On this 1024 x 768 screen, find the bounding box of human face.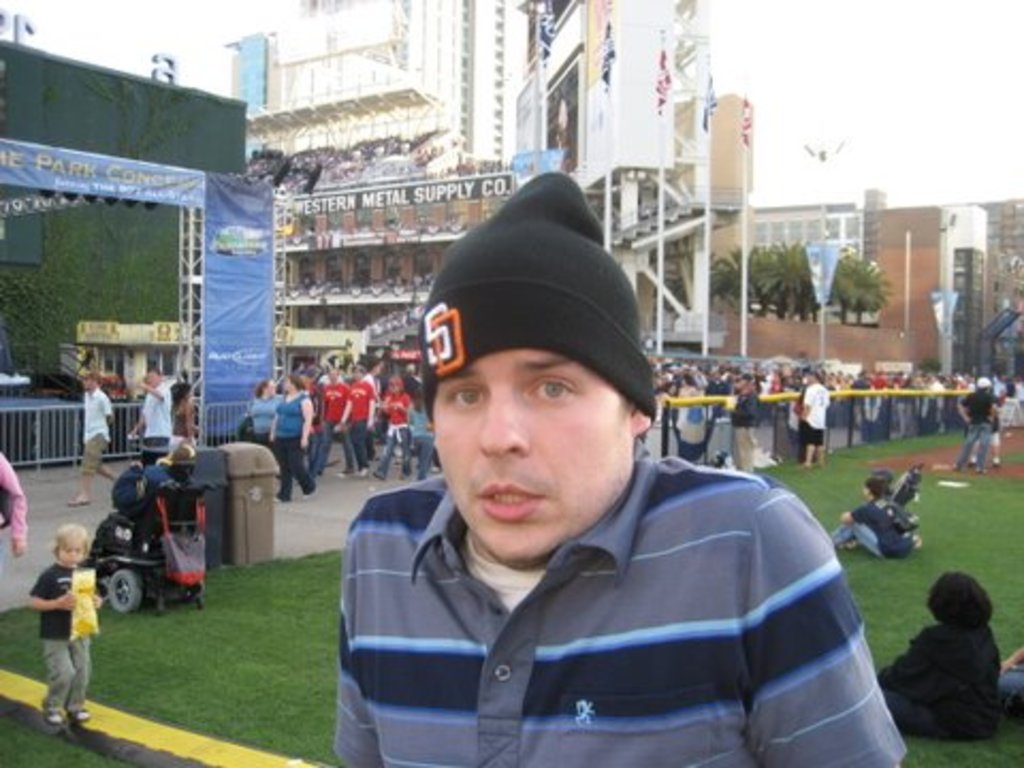
Bounding box: select_region(435, 348, 636, 561).
